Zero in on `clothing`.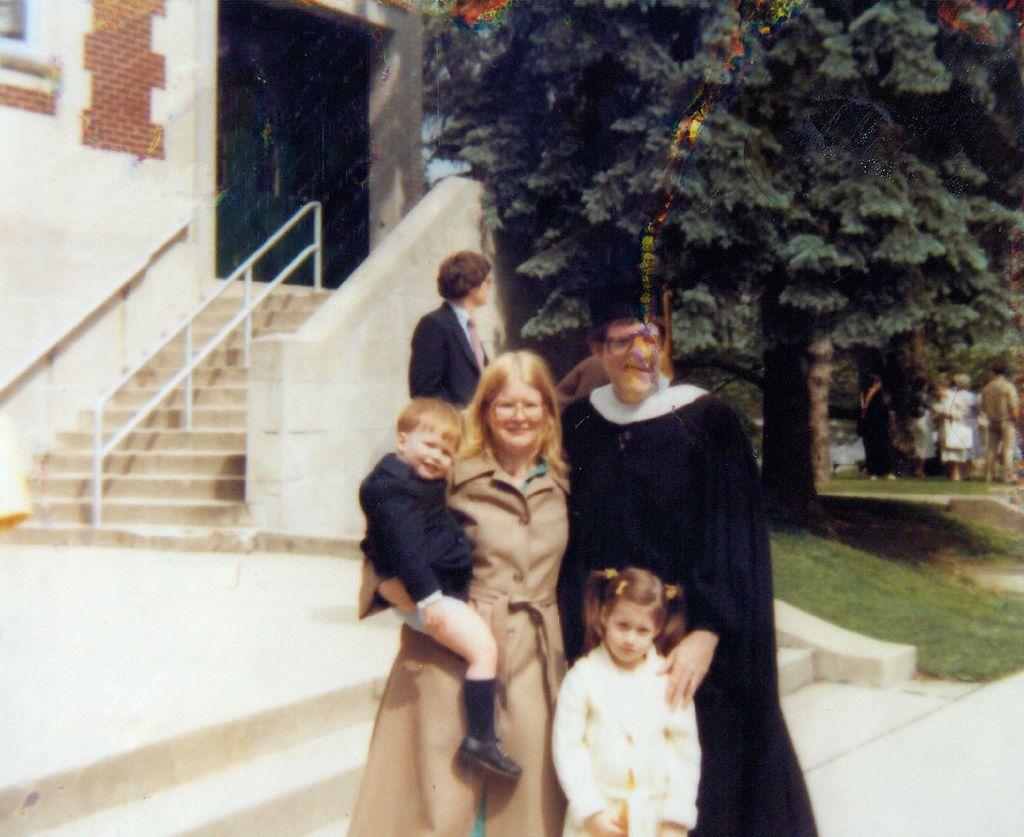
Zeroed in: pyautogui.locateOnScreen(355, 433, 577, 836).
